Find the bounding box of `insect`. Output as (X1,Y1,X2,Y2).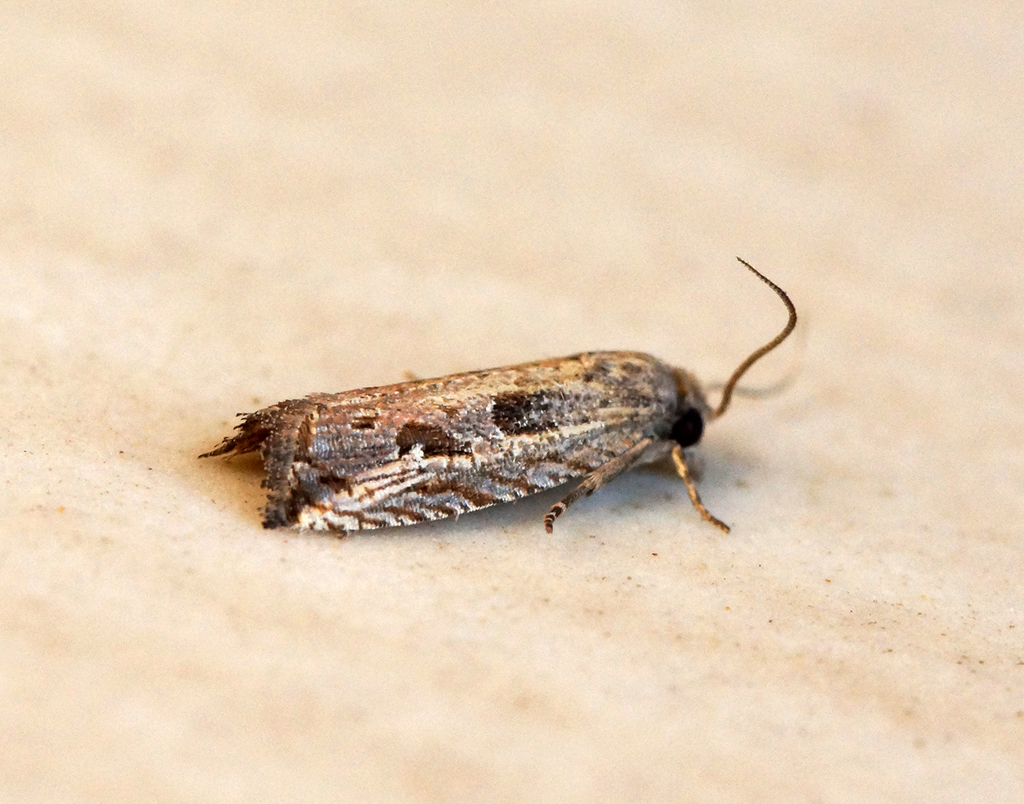
(197,255,800,536).
